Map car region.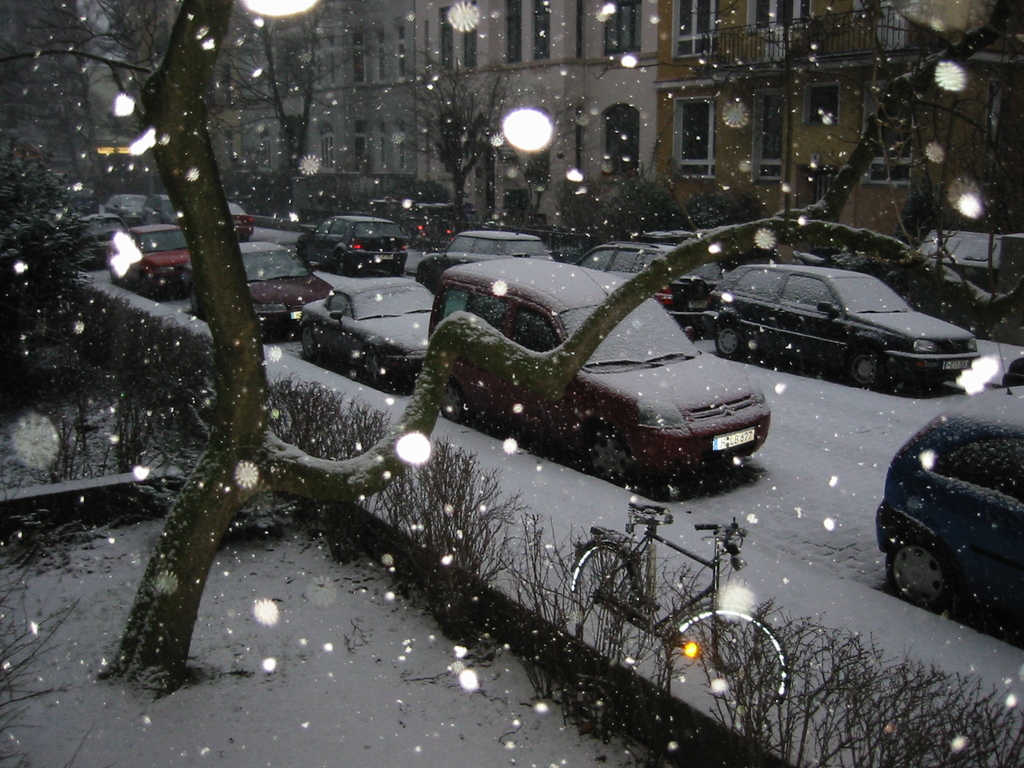
Mapped to [x1=223, y1=199, x2=255, y2=243].
